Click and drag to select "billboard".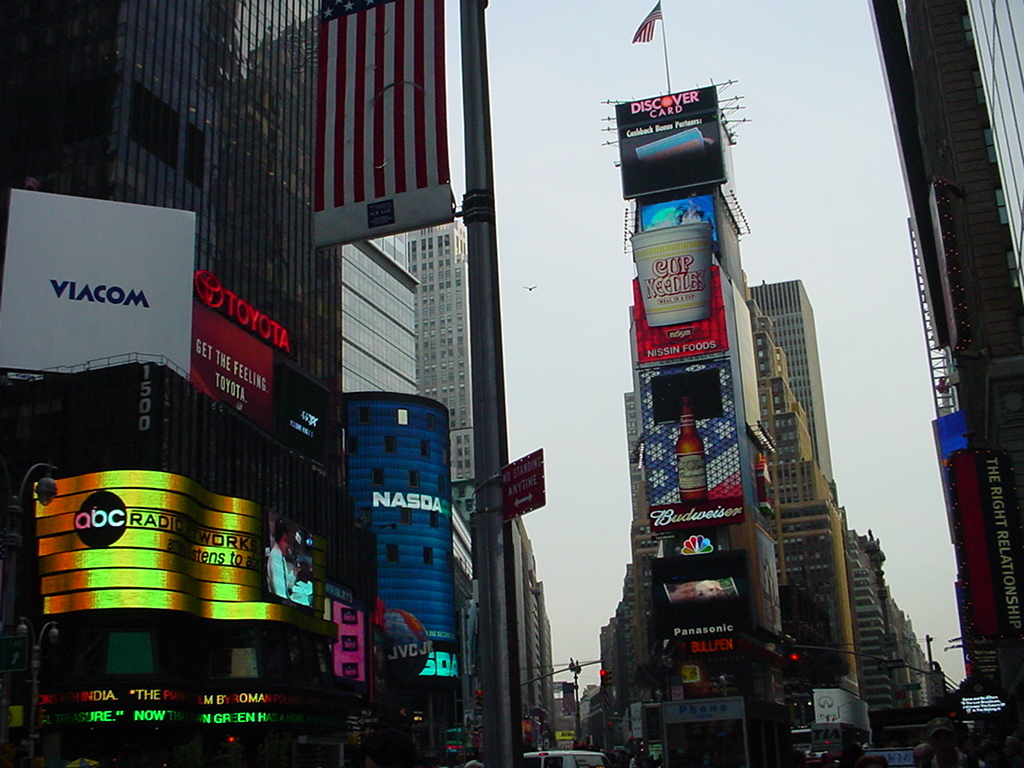
Selection: <region>617, 86, 727, 199</region>.
